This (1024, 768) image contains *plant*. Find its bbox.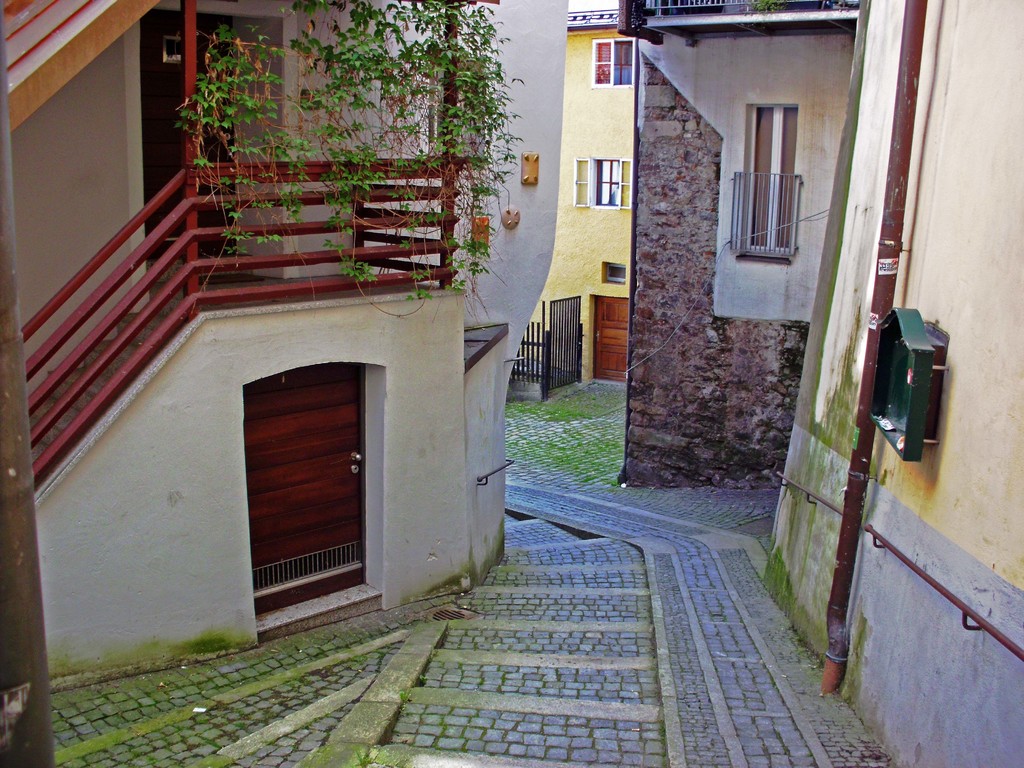
select_region(169, 754, 185, 767).
